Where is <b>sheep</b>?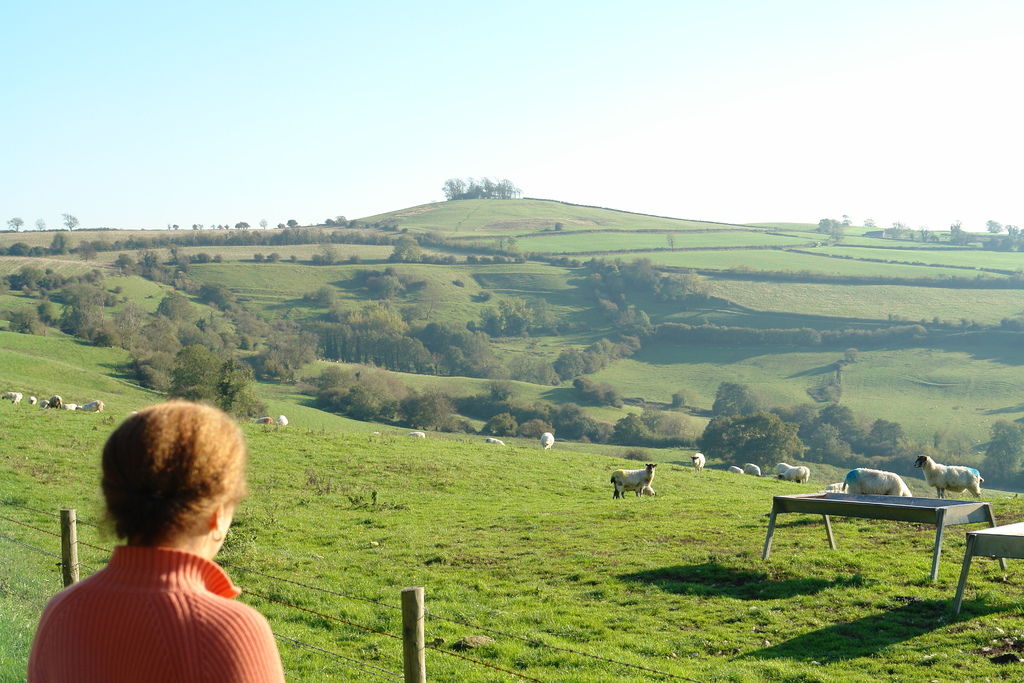
835 471 909 495.
